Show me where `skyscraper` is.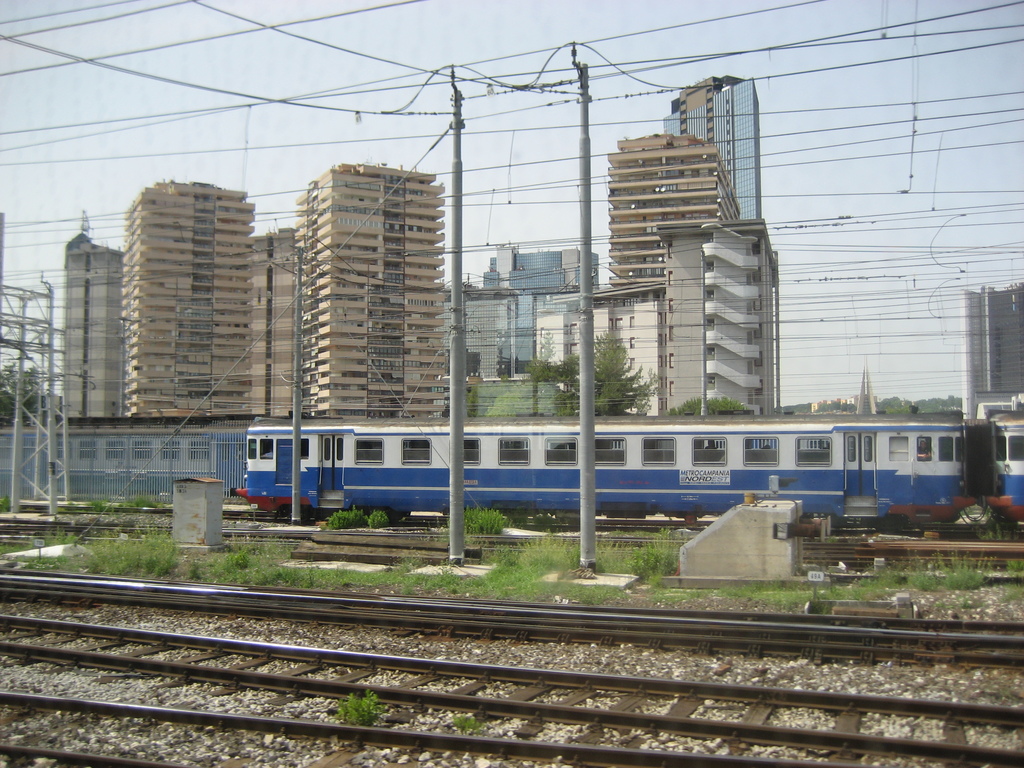
`skyscraper` is at 657 71 769 222.
